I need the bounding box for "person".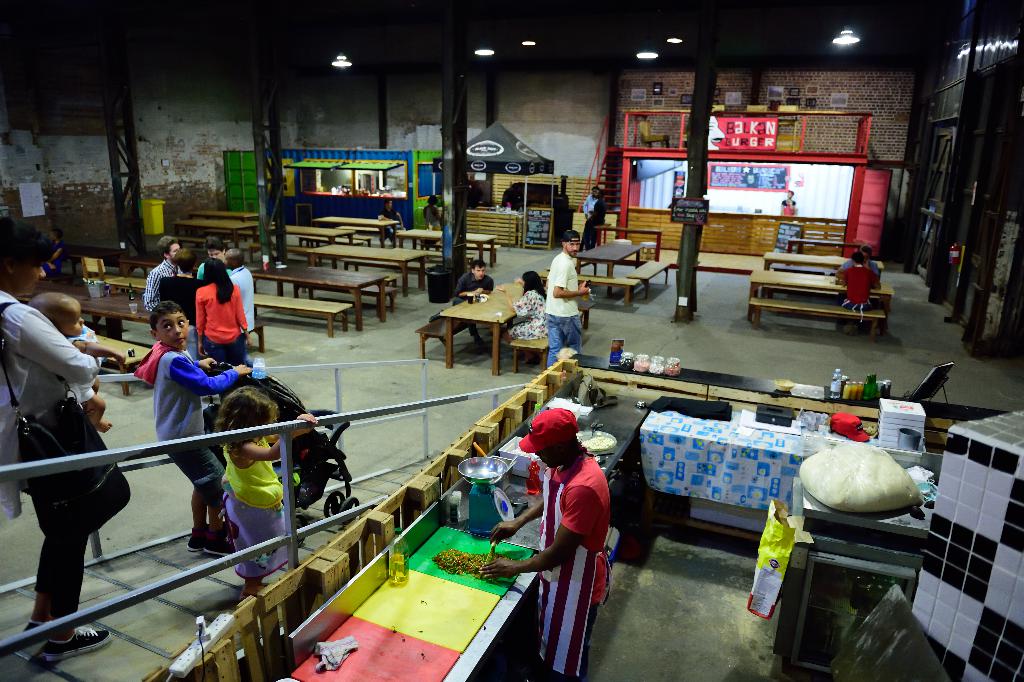
Here it is: (x1=779, y1=191, x2=795, y2=216).
